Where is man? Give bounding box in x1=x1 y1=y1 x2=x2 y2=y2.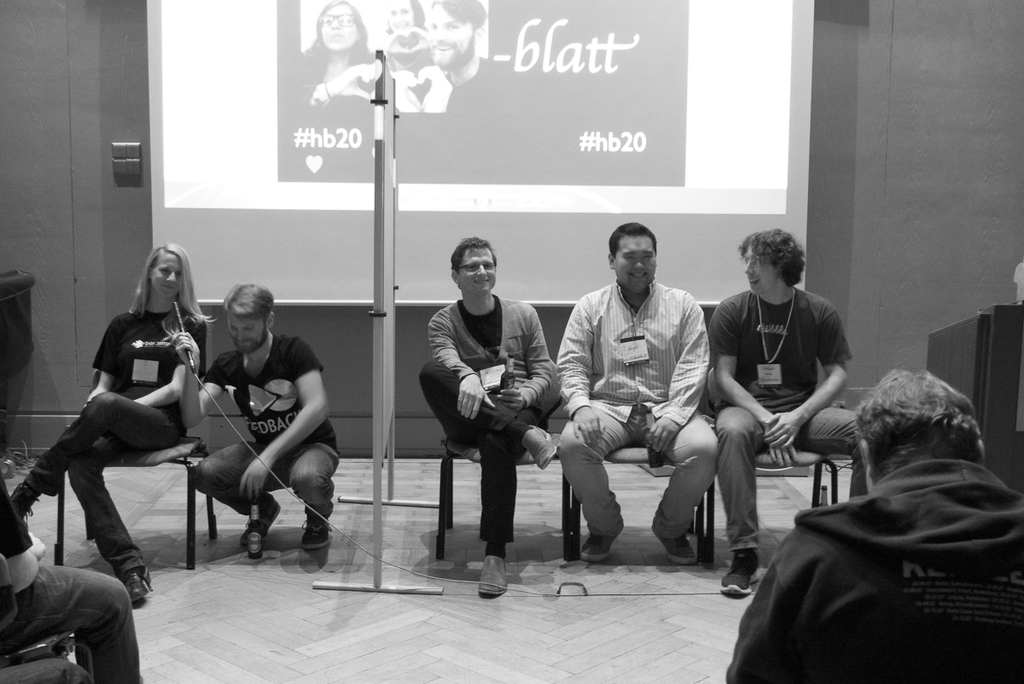
x1=710 y1=225 x2=865 y2=590.
